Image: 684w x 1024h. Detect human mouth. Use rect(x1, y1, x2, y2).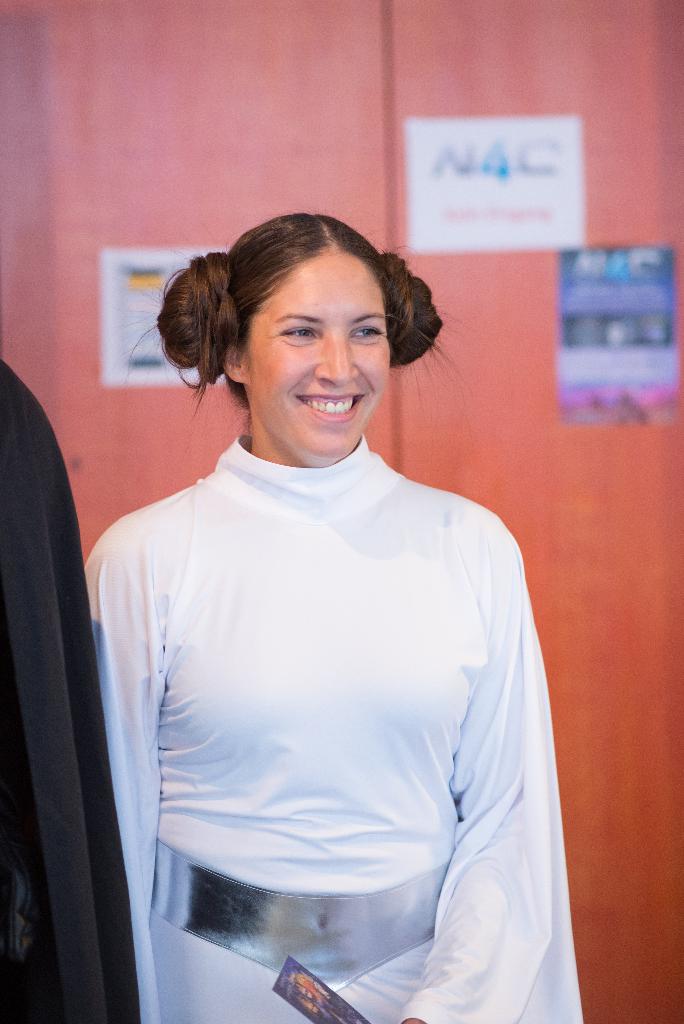
rect(292, 385, 369, 425).
